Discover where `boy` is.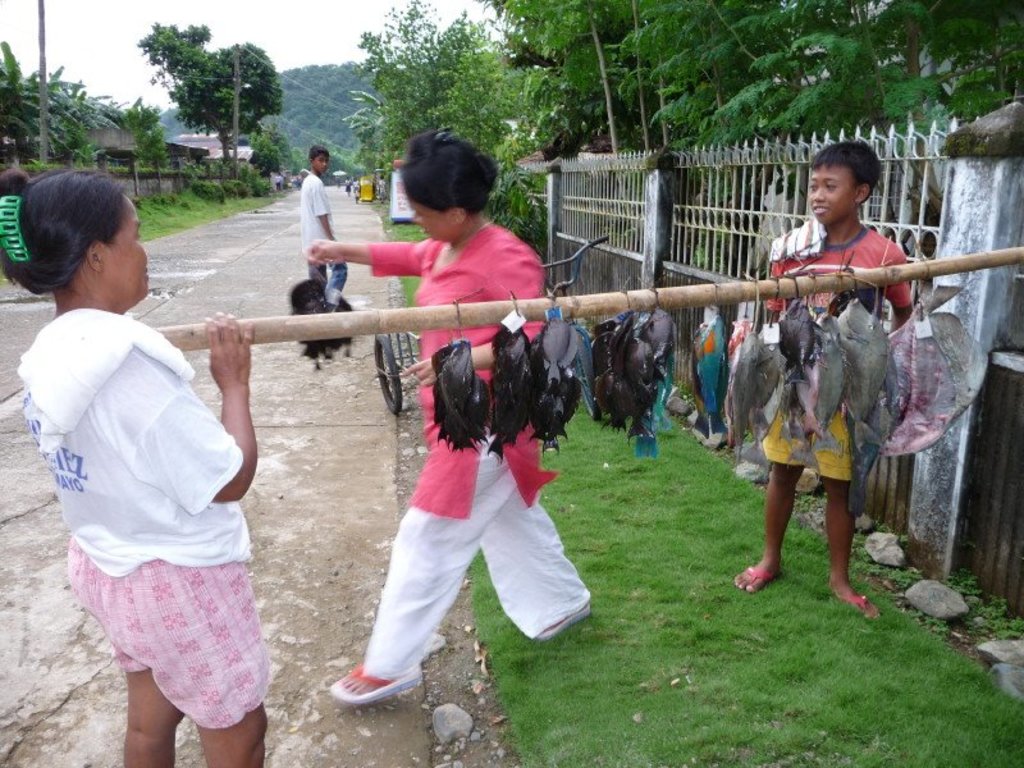
Discovered at [x1=301, y1=138, x2=349, y2=319].
